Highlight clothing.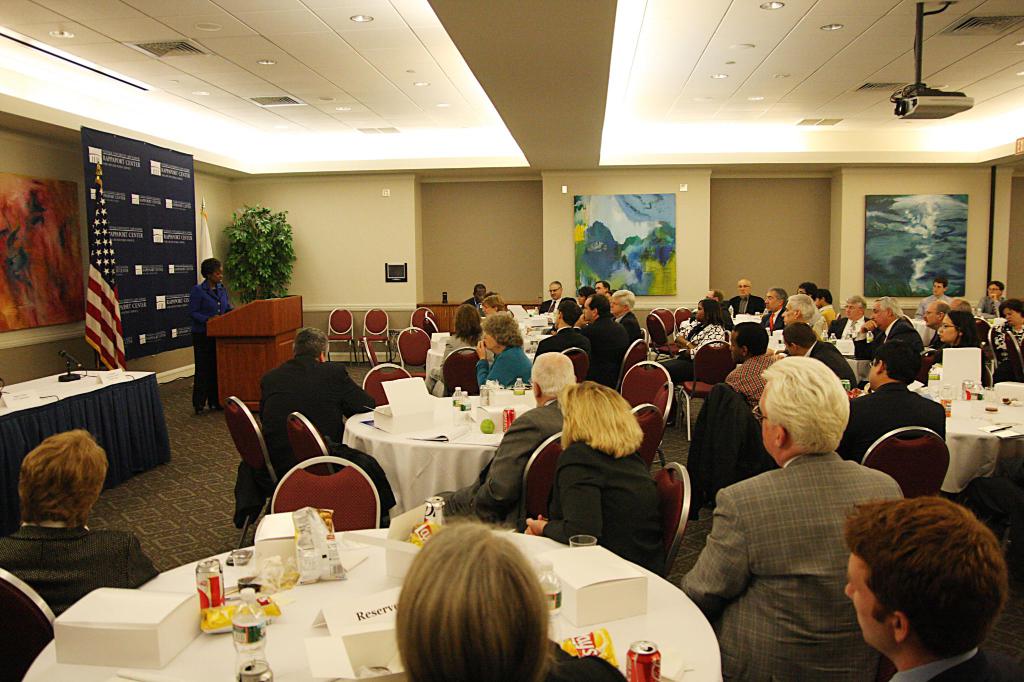
Highlighted region: pyautogui.locateOnScreen(986, 318, 1023, 374).
